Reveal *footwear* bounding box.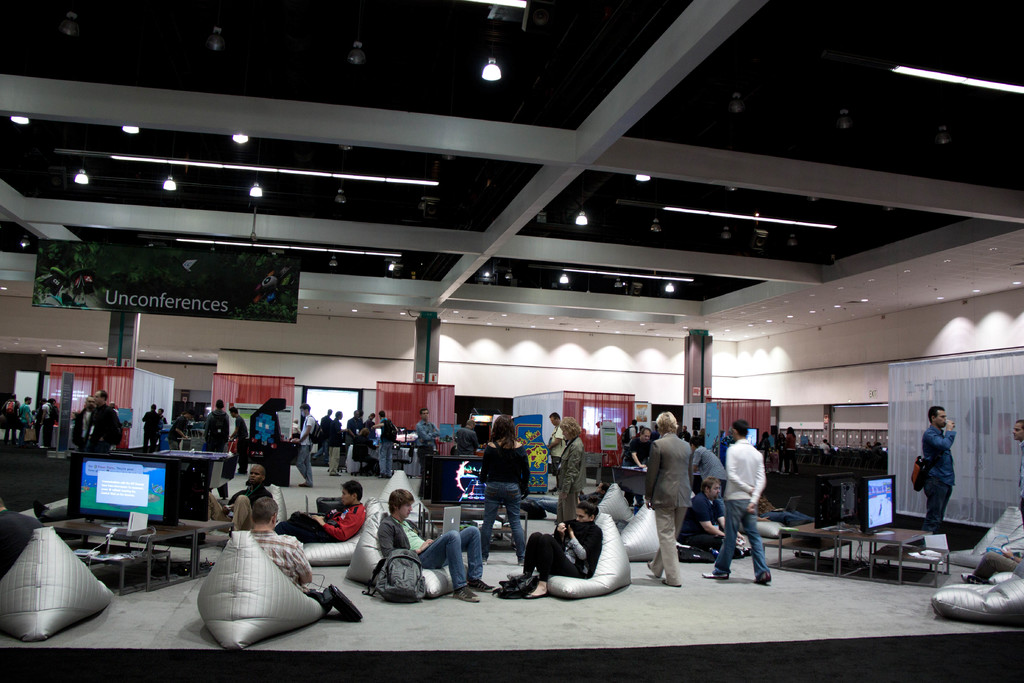
Revealed: (x1=518, y1=557, x2=524, y2=566).
